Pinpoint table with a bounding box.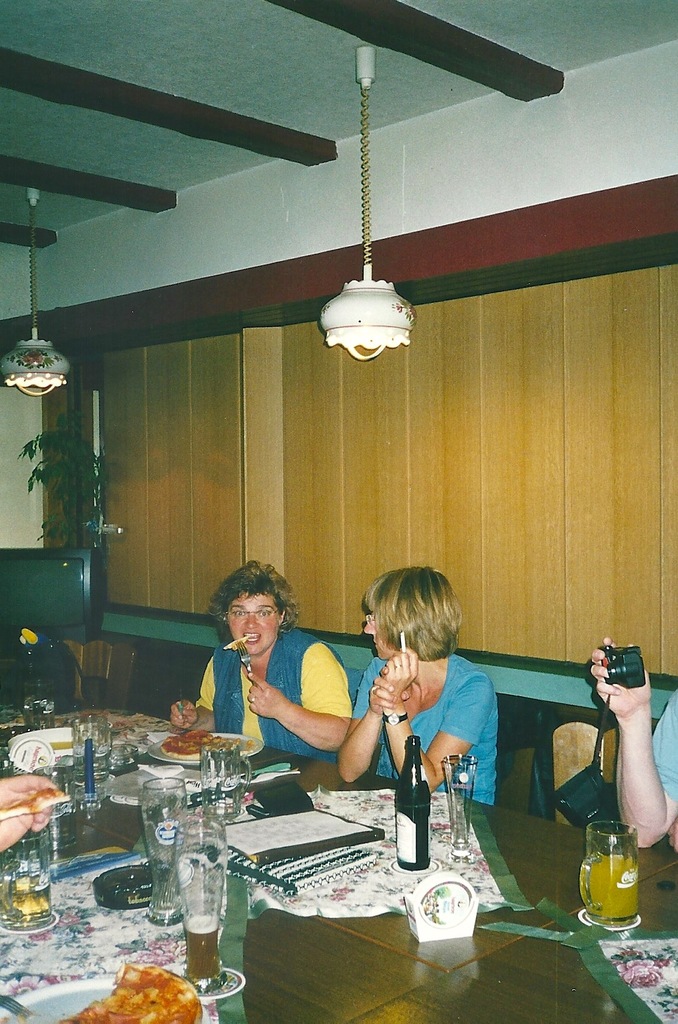
[left=0, top=700, right=677, bottom=1023].
